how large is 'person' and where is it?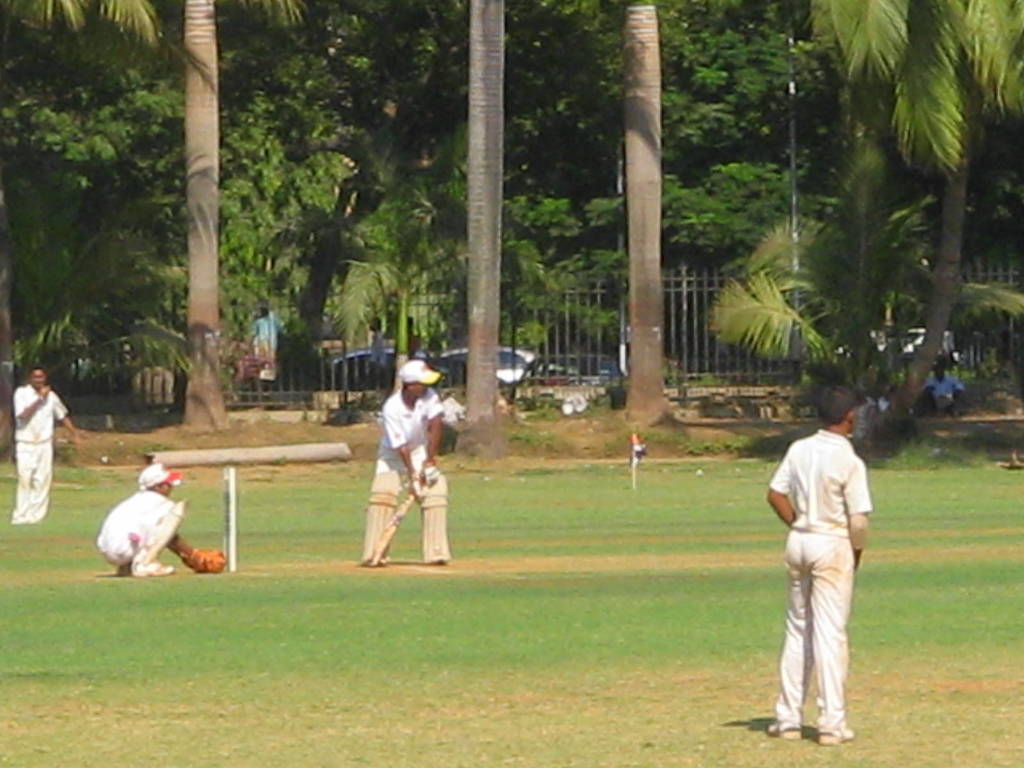
Bounding box: 920, 346, 967, 422.
